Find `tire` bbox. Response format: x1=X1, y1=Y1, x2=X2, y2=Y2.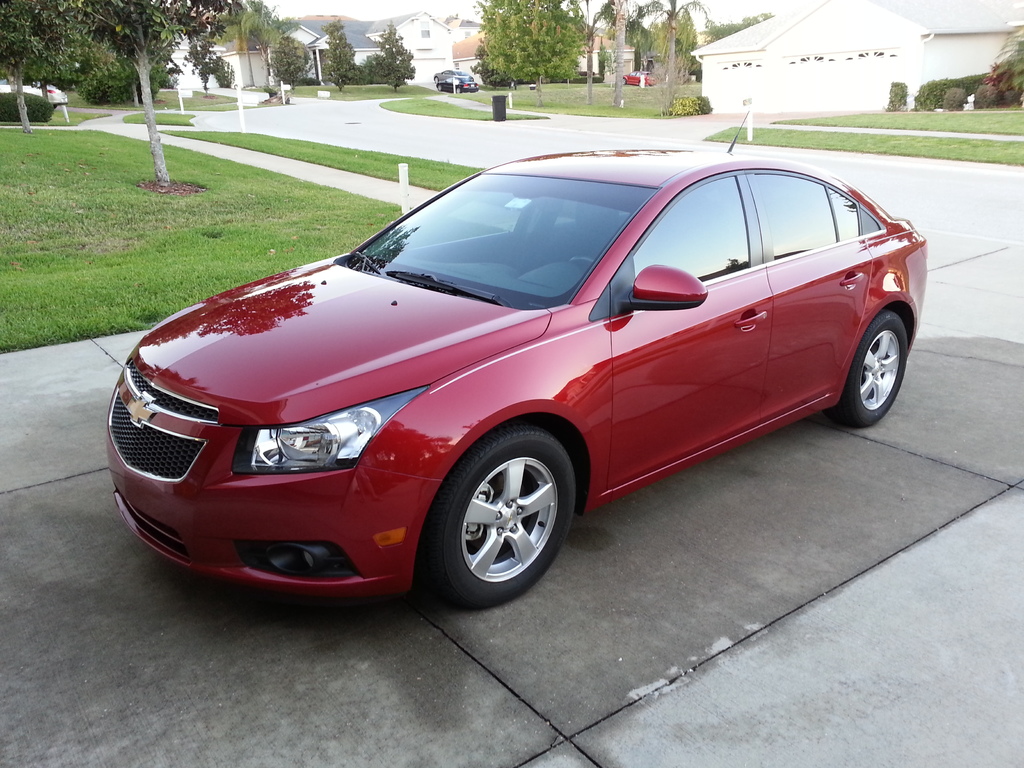
x1=454, y1=86, x2=461, y2=95.
